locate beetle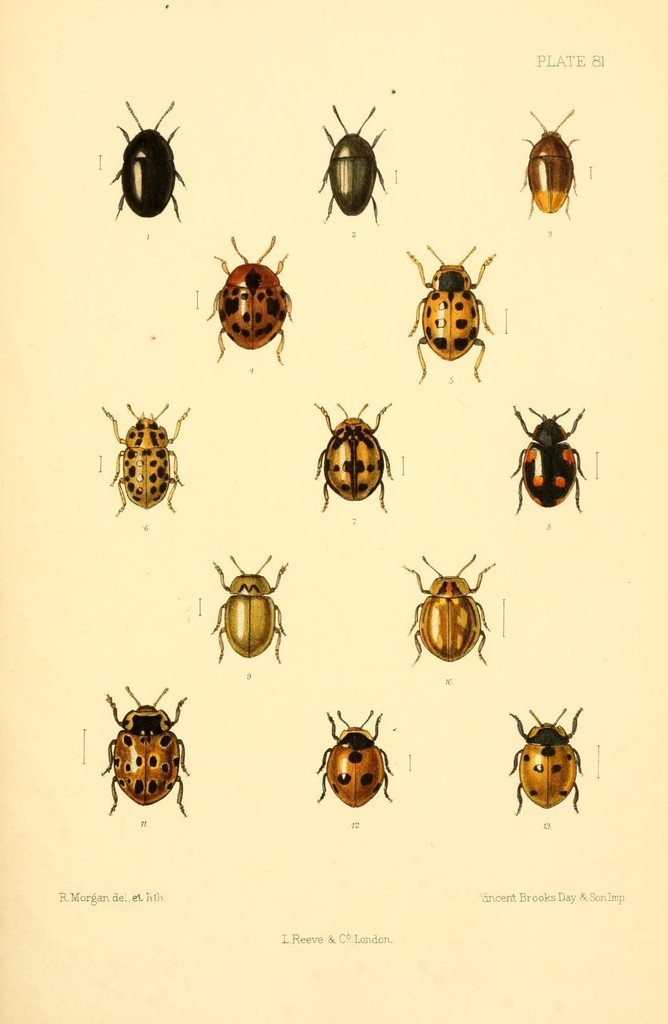
[411, 554, 496, 660]
